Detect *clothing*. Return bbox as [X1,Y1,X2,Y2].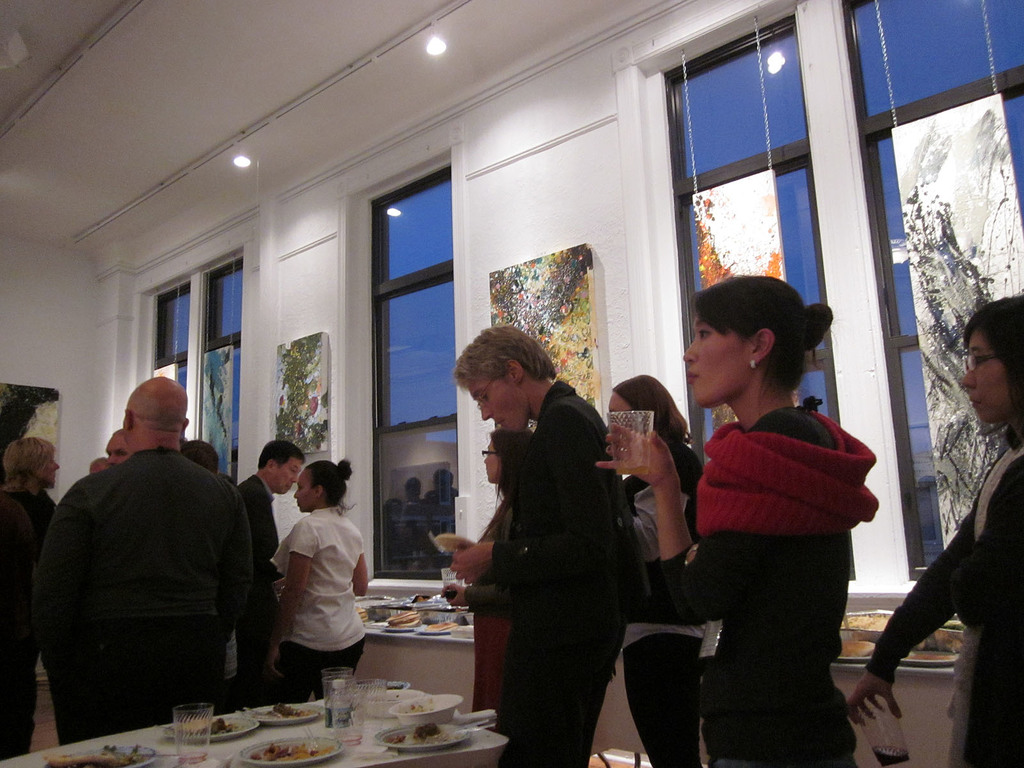
[493,378,632,767].
